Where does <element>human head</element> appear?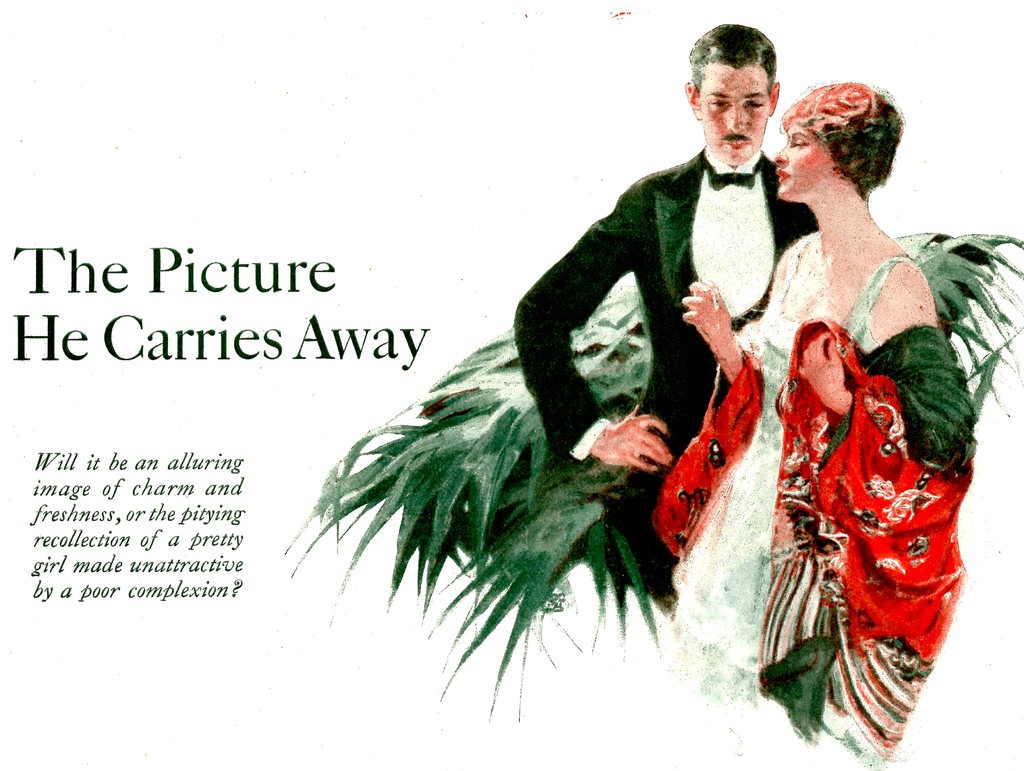
Appears at detection(689, 20, 806, 172).
